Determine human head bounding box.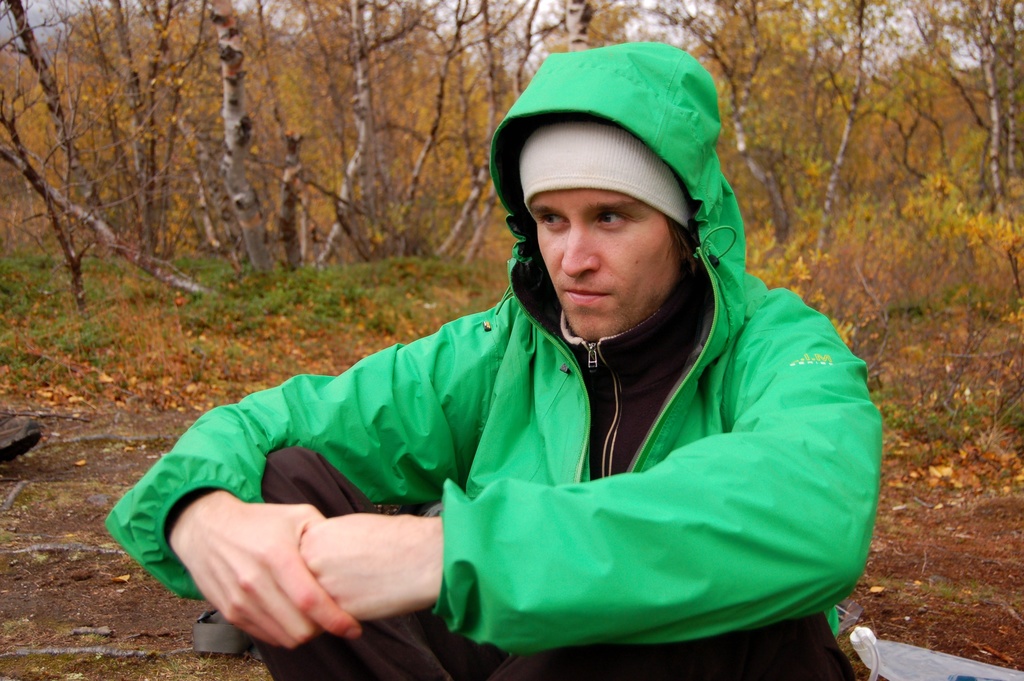
Determined: {"left": 499, "top": 104, "right": 714, "bottom": 328}.
